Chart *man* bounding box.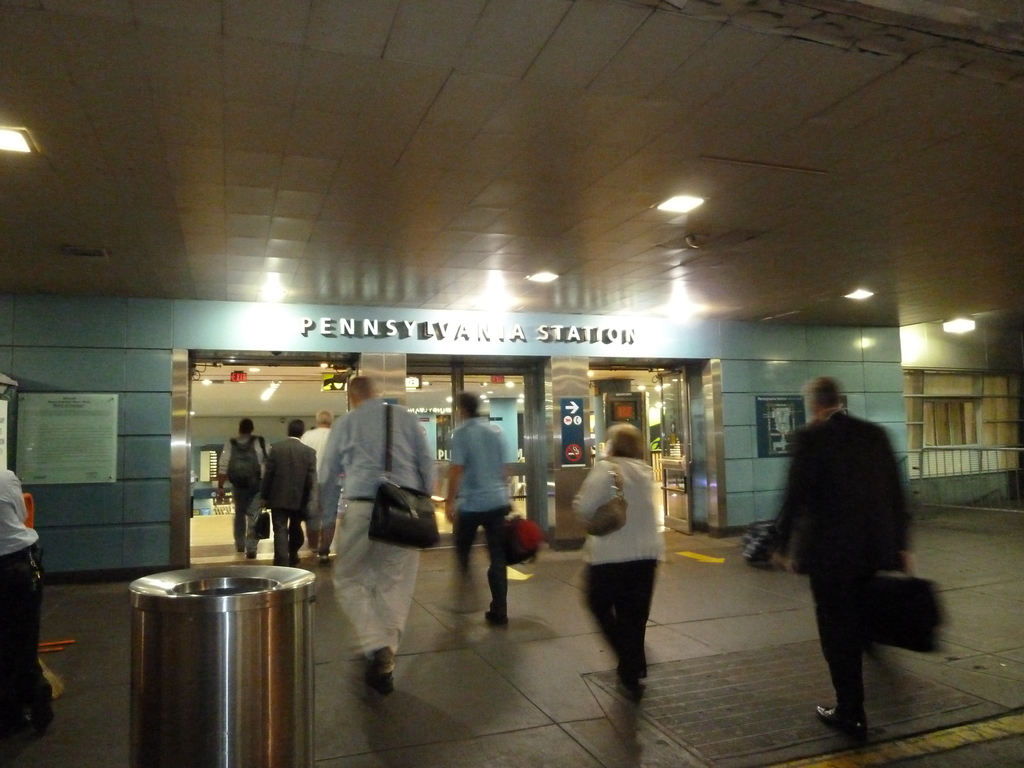
Charted: BBox(444, 387, 515, 625).
